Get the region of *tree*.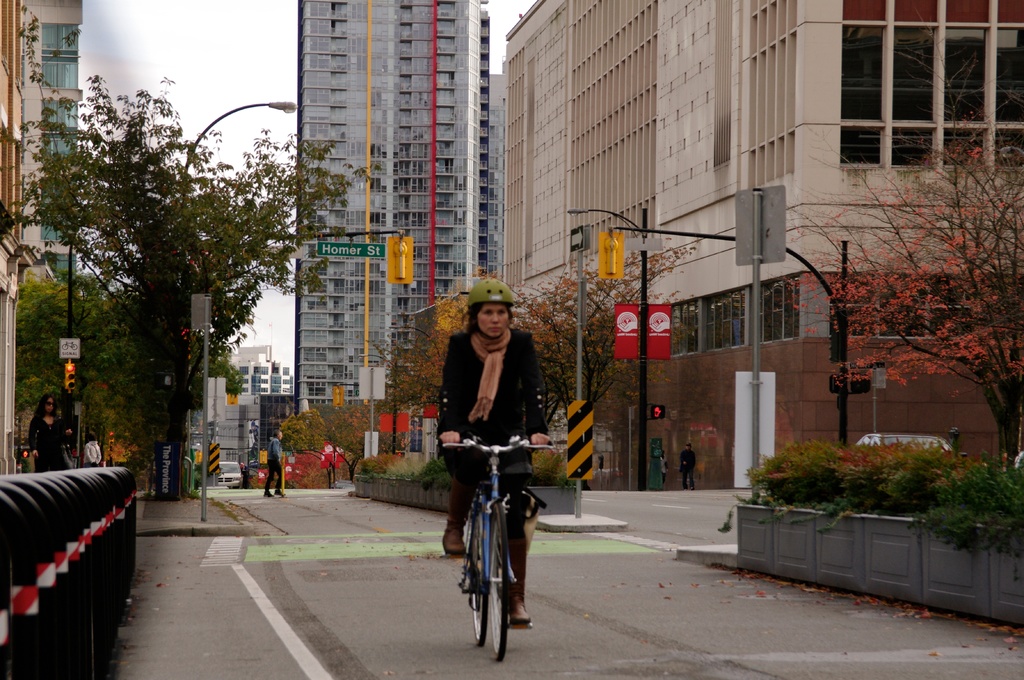
BBox(22, 80, 356, 497).
